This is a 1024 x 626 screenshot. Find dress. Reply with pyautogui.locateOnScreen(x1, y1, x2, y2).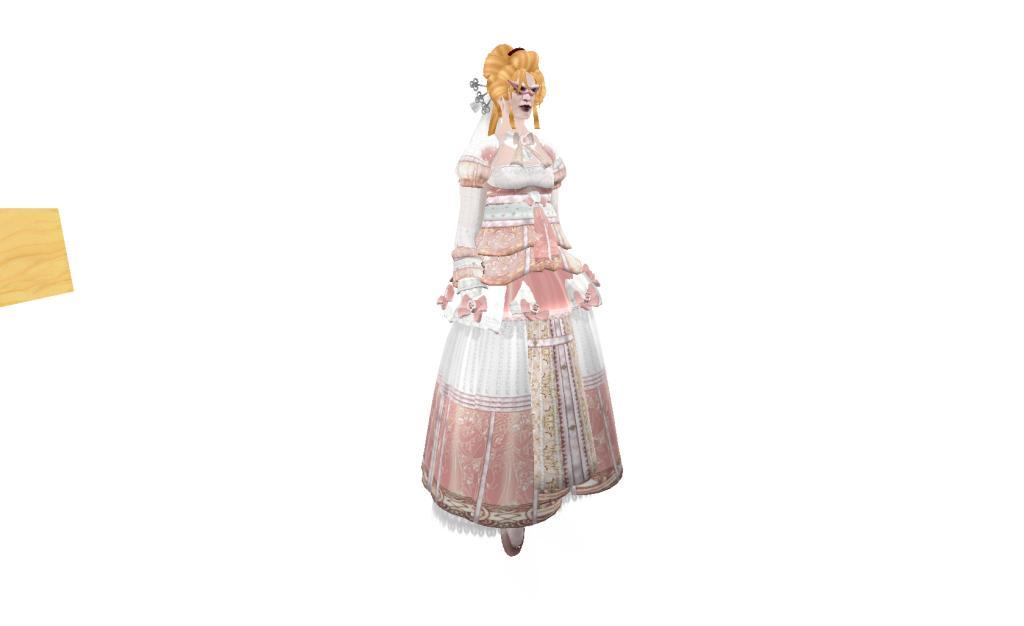
pyautogui.locateOnScreen(417, 131, 626, 540).
